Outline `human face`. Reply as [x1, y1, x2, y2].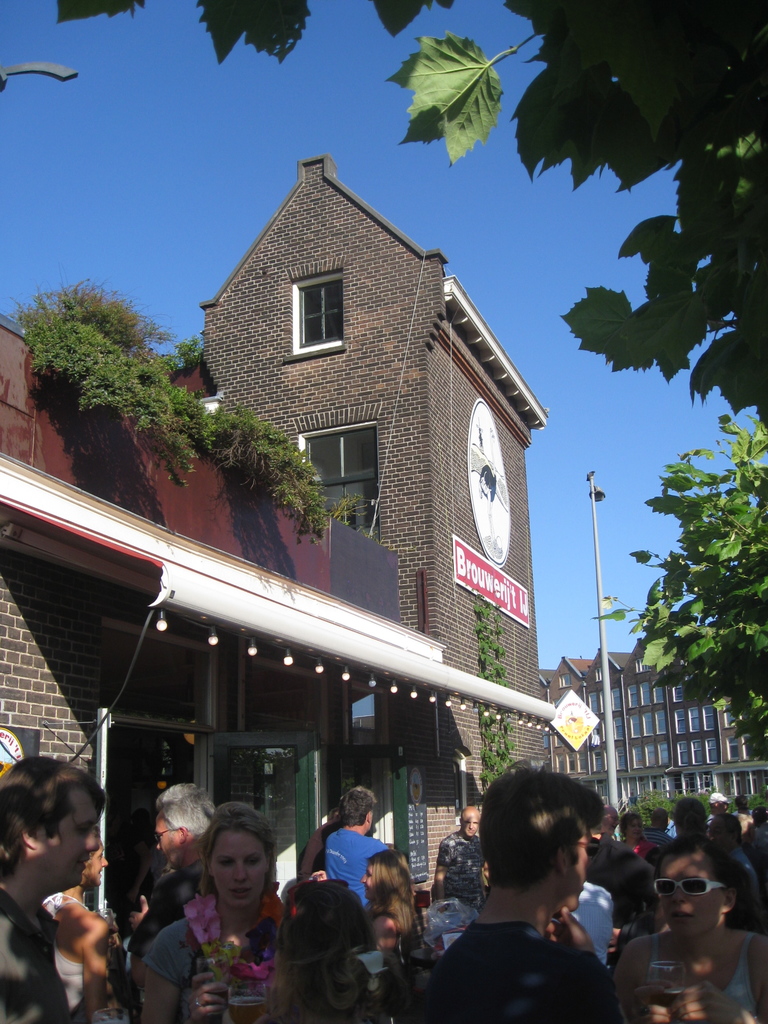
[36, 783, 100, 879].
